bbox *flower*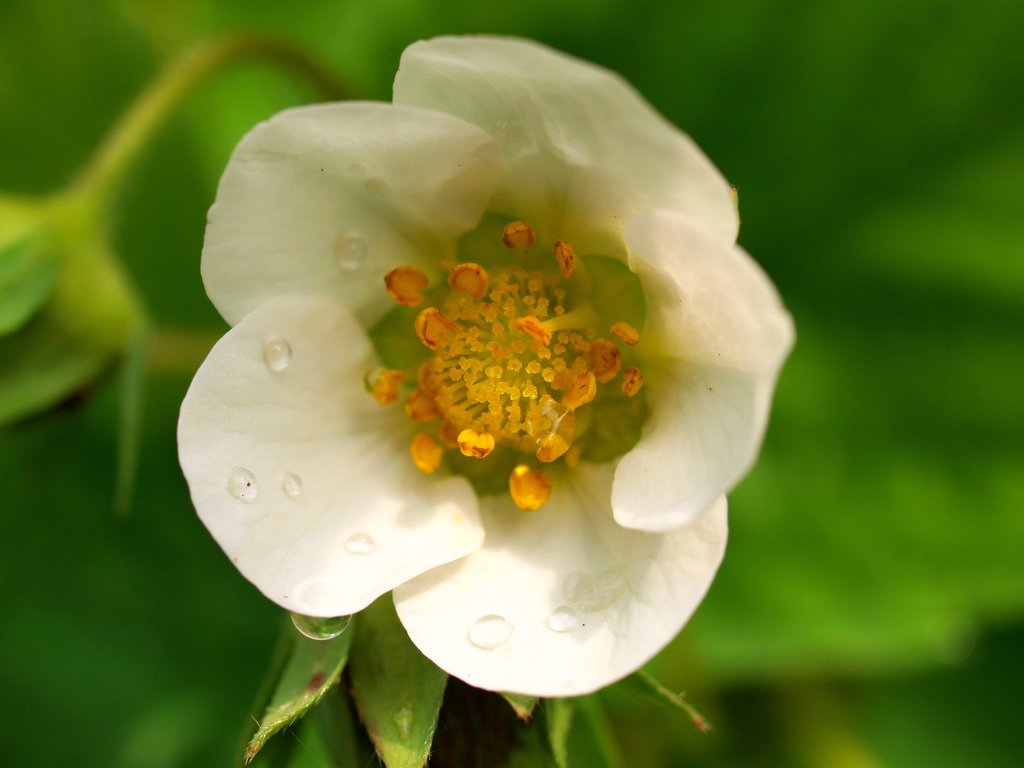
left=172, top=31, right=797, bottom=696
